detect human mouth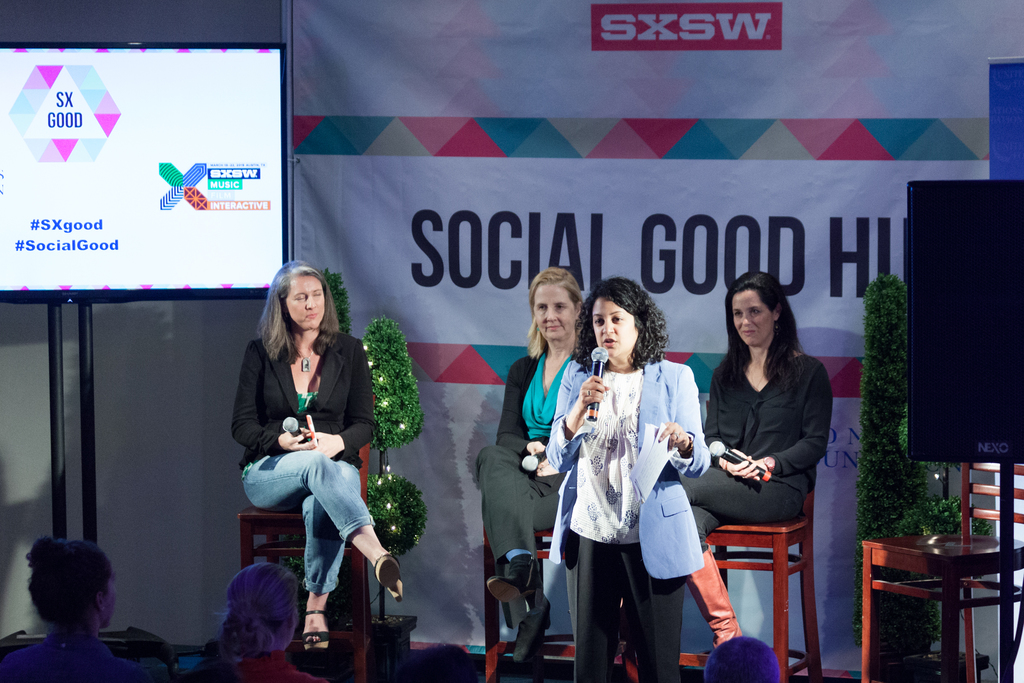
307,310,320,319
